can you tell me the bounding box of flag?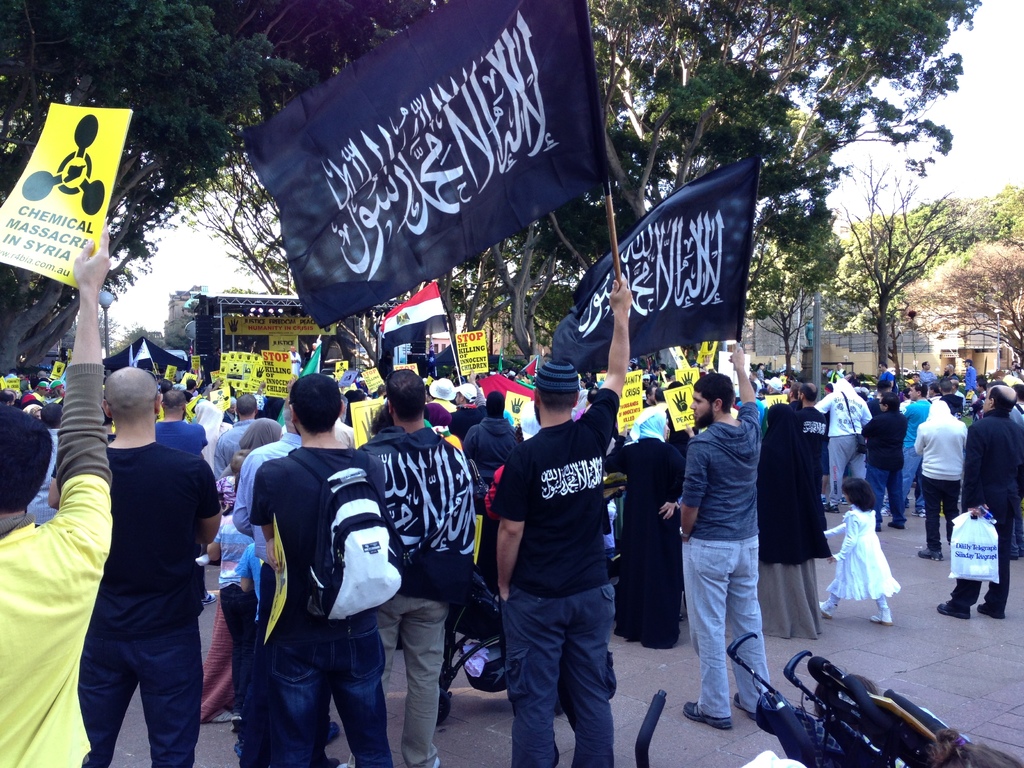
crop(566, 159, 764, 367).
